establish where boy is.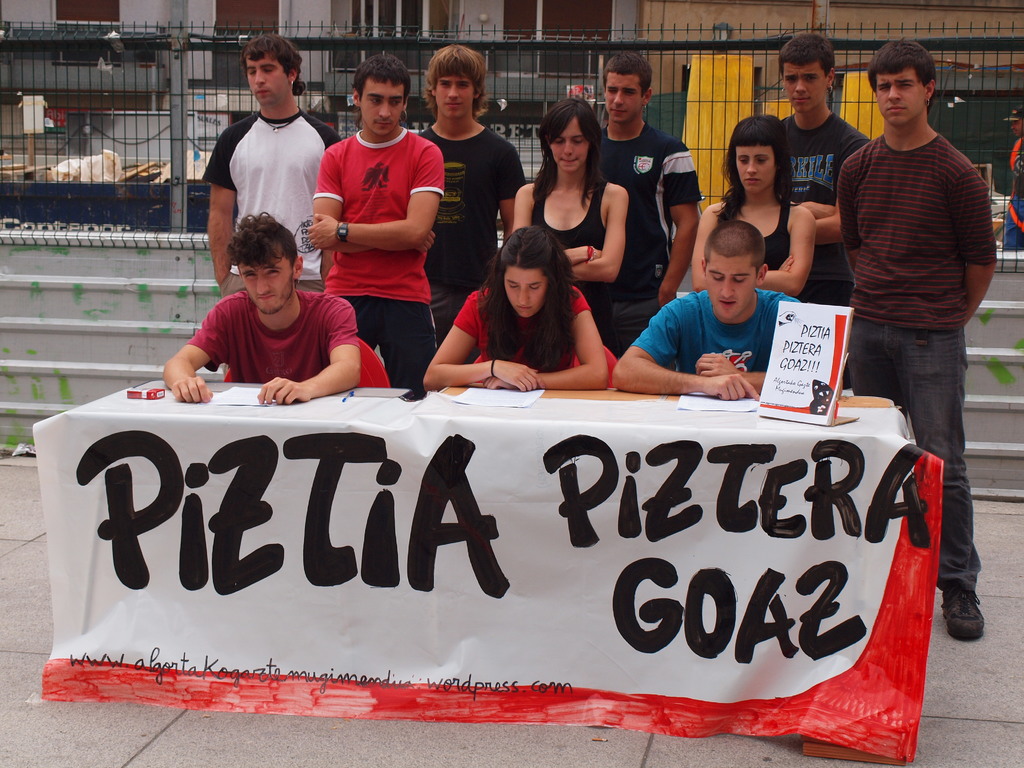
Established at {"left": 420, "top": 44, "right": 528, "bottom": 342}.
